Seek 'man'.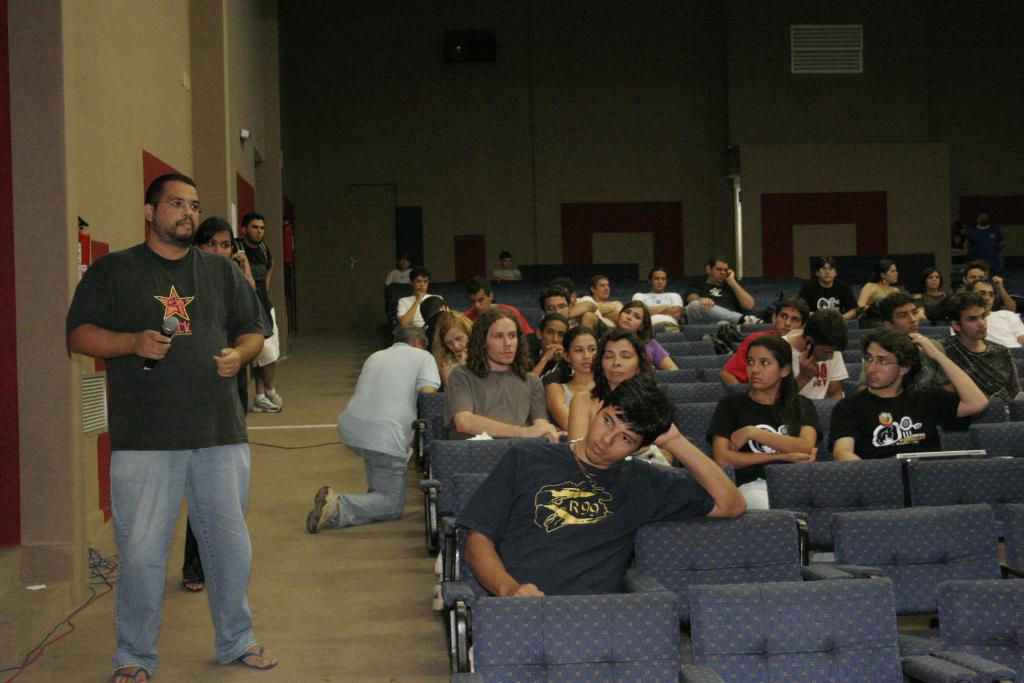
select_region(65, 174, 271, 680).
